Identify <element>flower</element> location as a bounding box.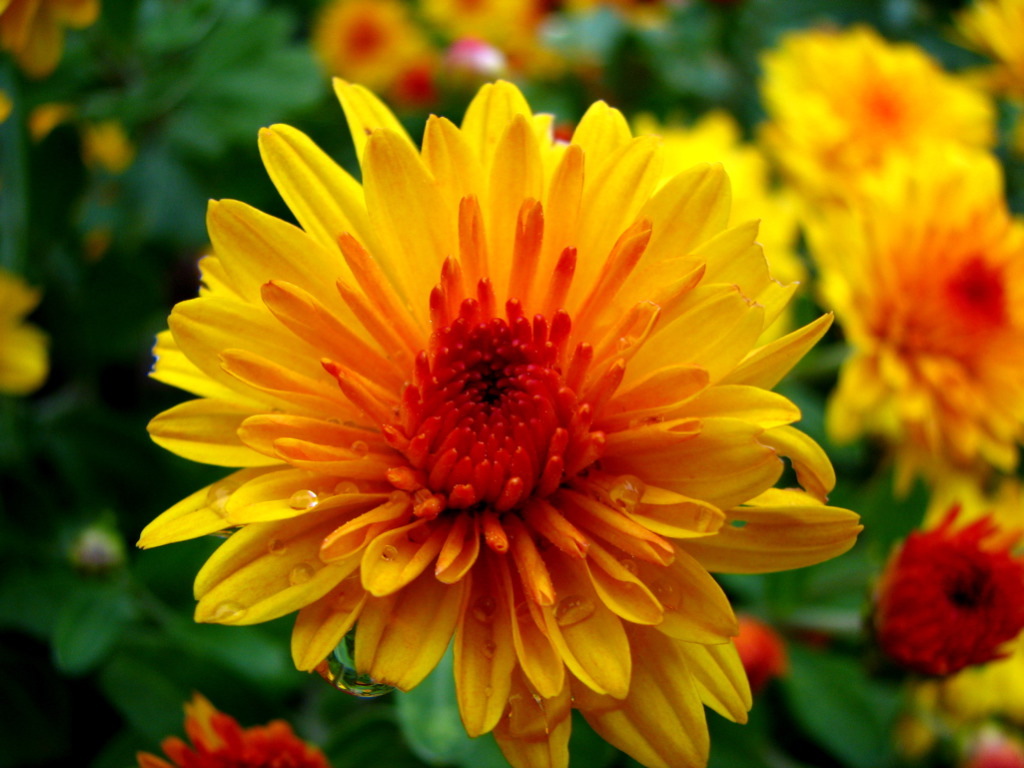
<box>0,0,99,86</box>.
